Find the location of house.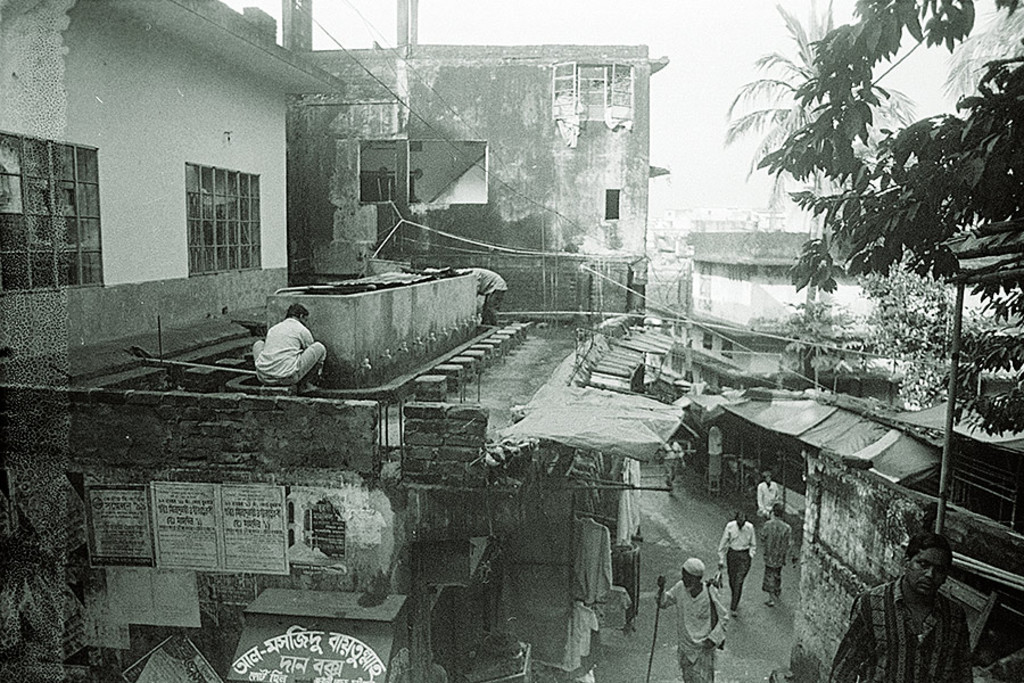
Location: crop(283, 0, 683, 331).
